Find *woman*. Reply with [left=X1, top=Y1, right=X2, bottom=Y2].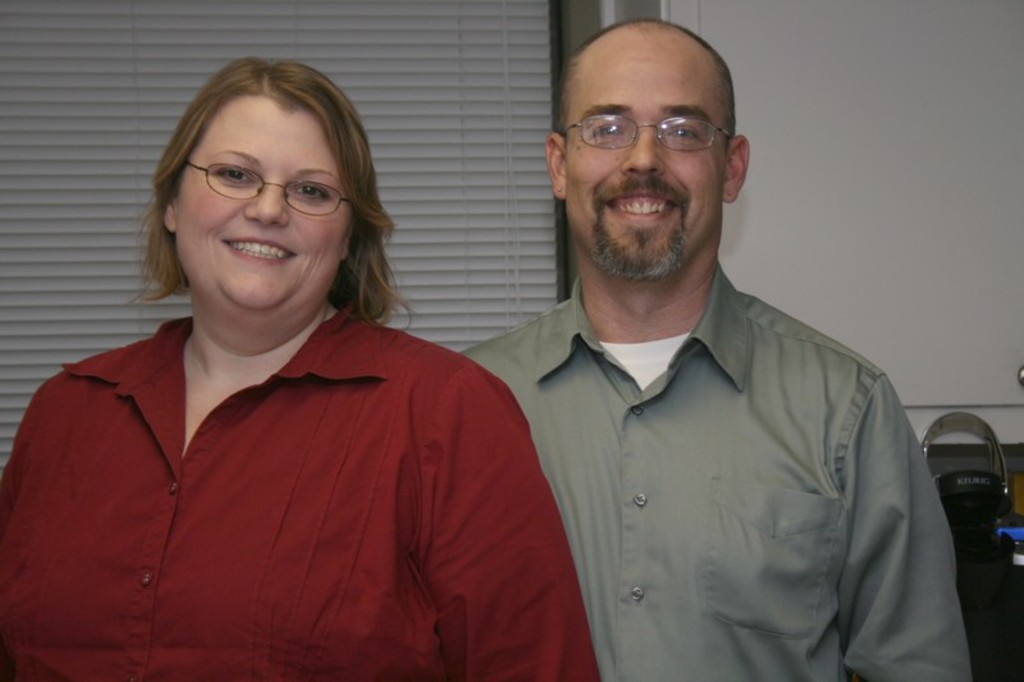
[left=18, top=73, right=577, bottom=681].
